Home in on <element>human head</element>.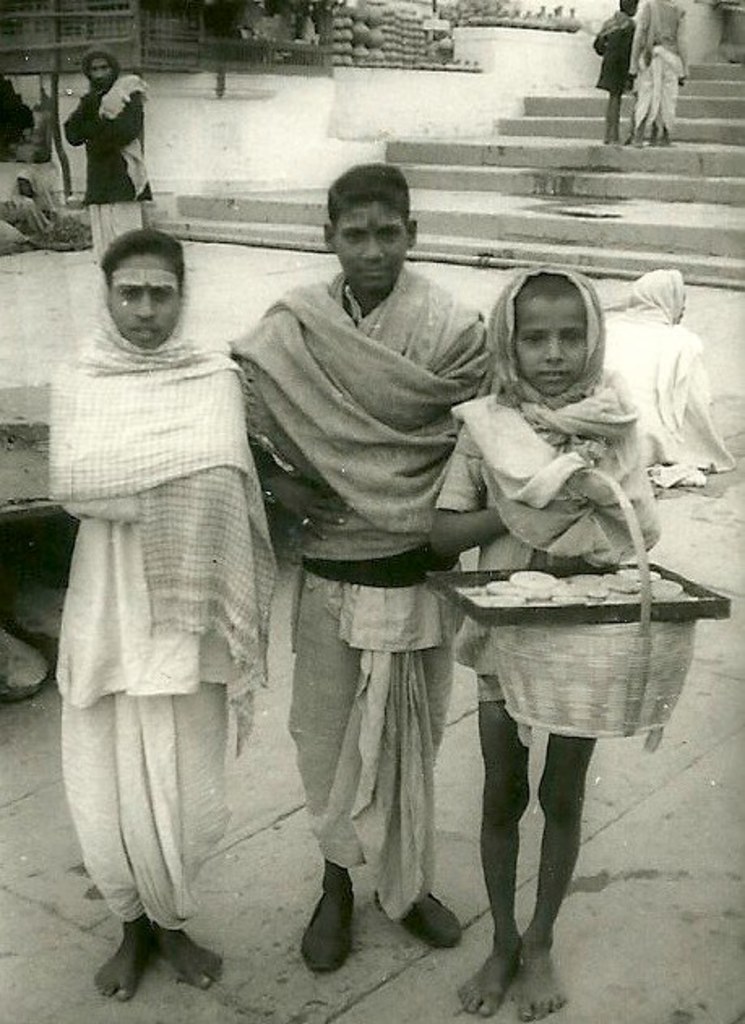
Homed in at {"left": 88, "top": 49, "right": 118, "bottom": 86}.
